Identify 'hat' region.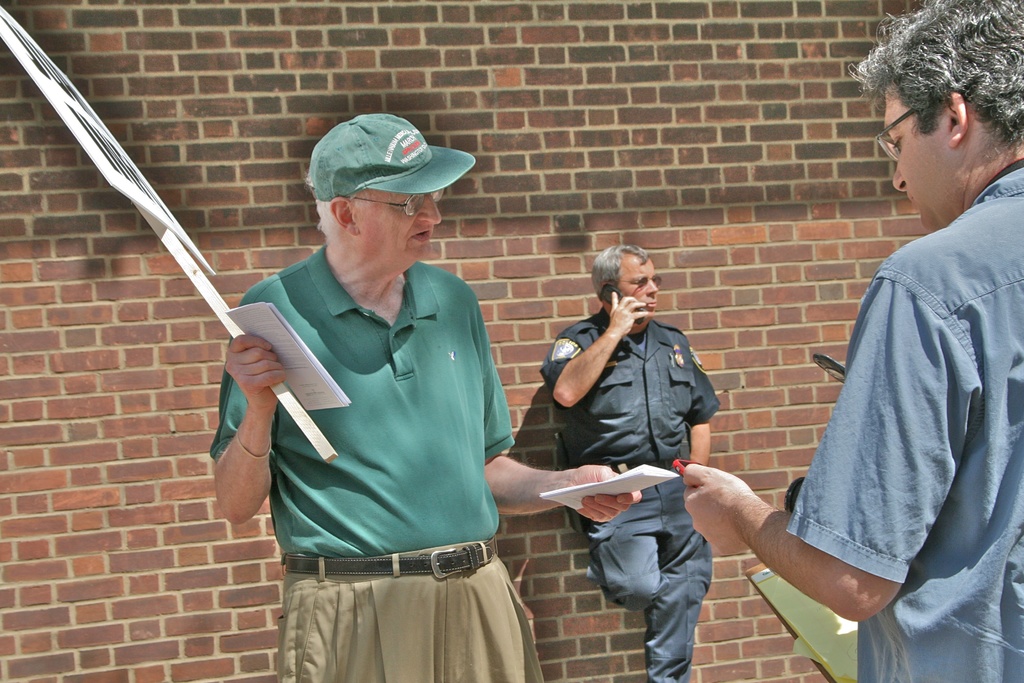
Region: [304, 111, 479, 199].
